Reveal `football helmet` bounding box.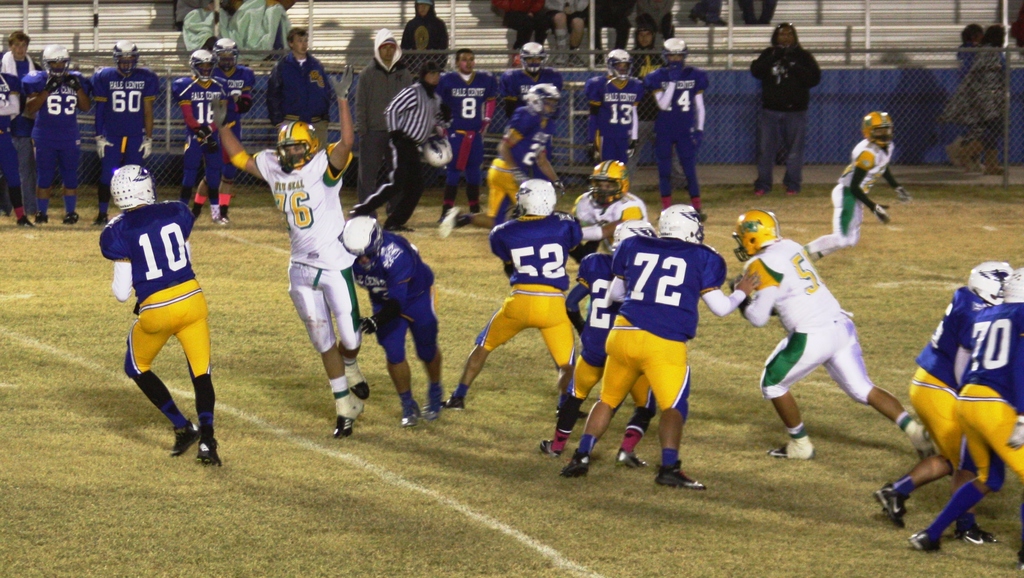
Revealed: BBox(584, 163, 640, 214).
